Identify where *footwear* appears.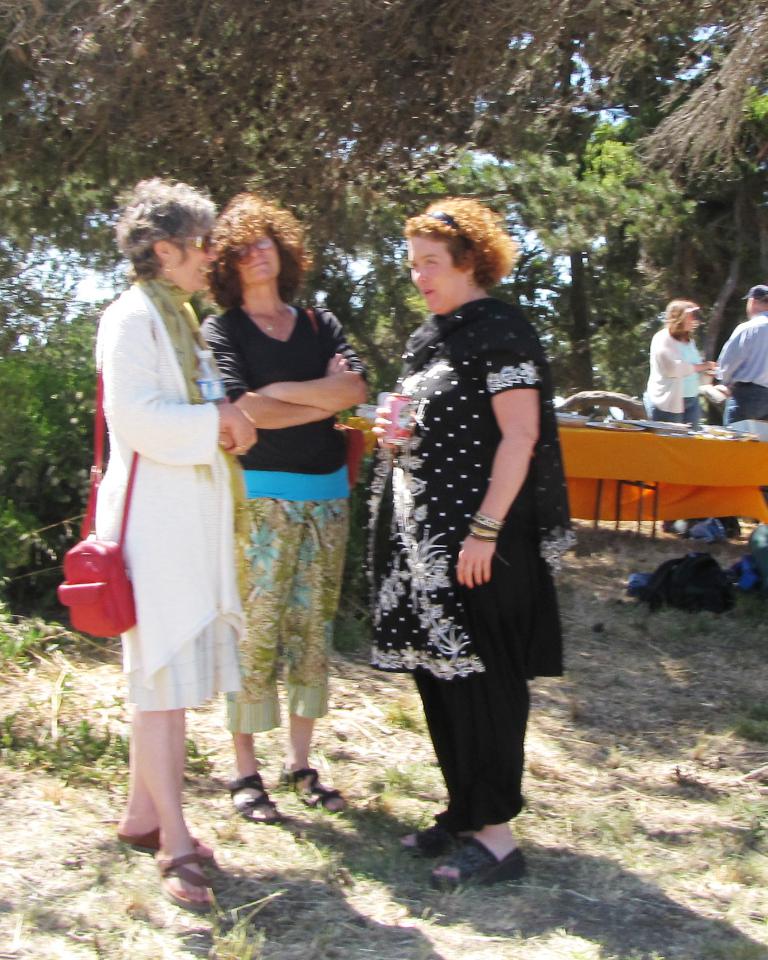
Appears at region(398, 814, 457, 857).
